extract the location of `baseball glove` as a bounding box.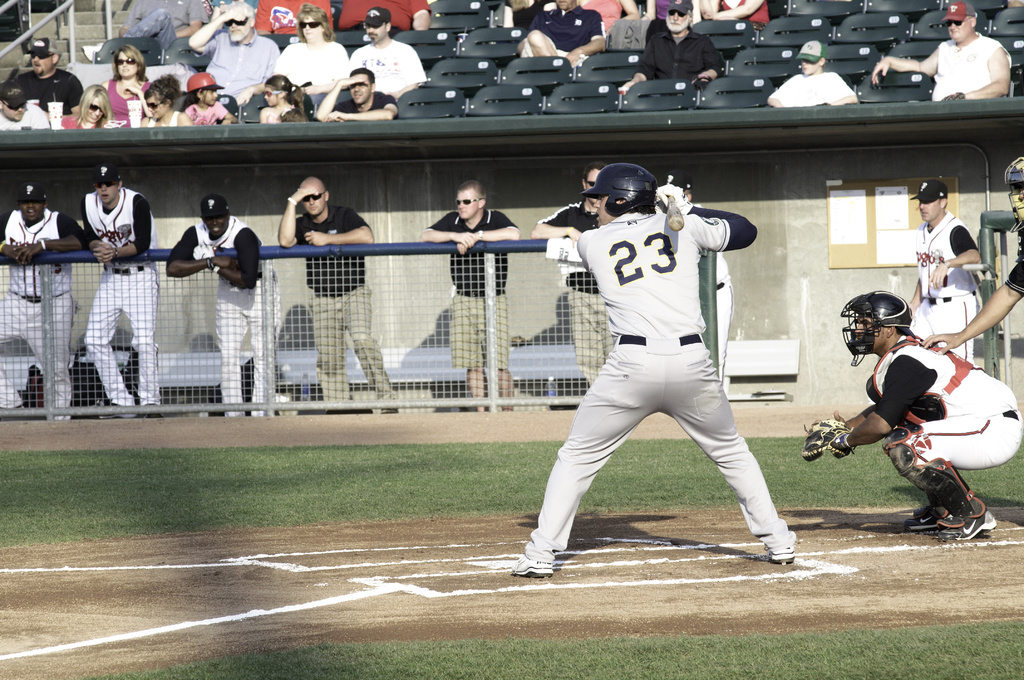
crop(653, 180, 692, 215).
